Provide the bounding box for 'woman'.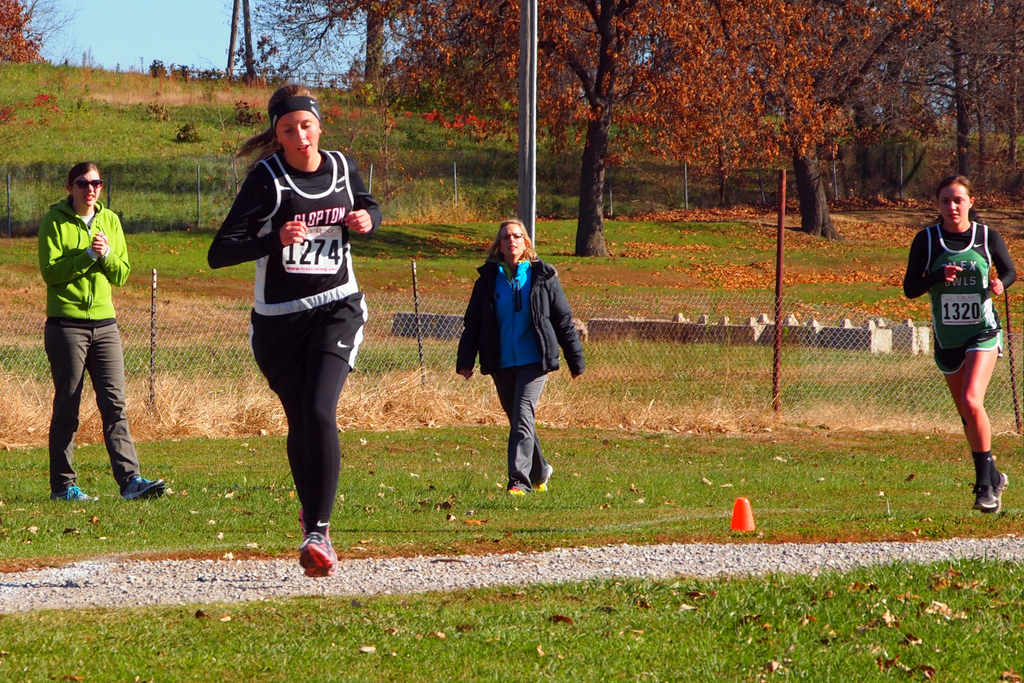
{"left": 456, "top": 219, "right": 586, "bottom": 497}.
